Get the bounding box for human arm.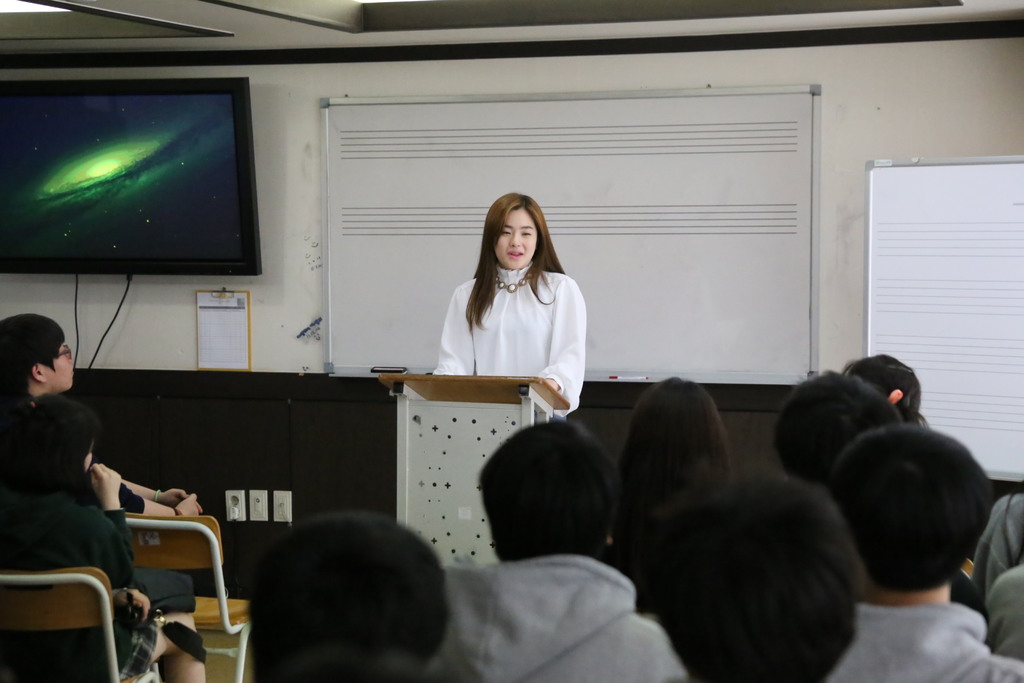
[x1=430, y1=288, x2=475, y2=378].
